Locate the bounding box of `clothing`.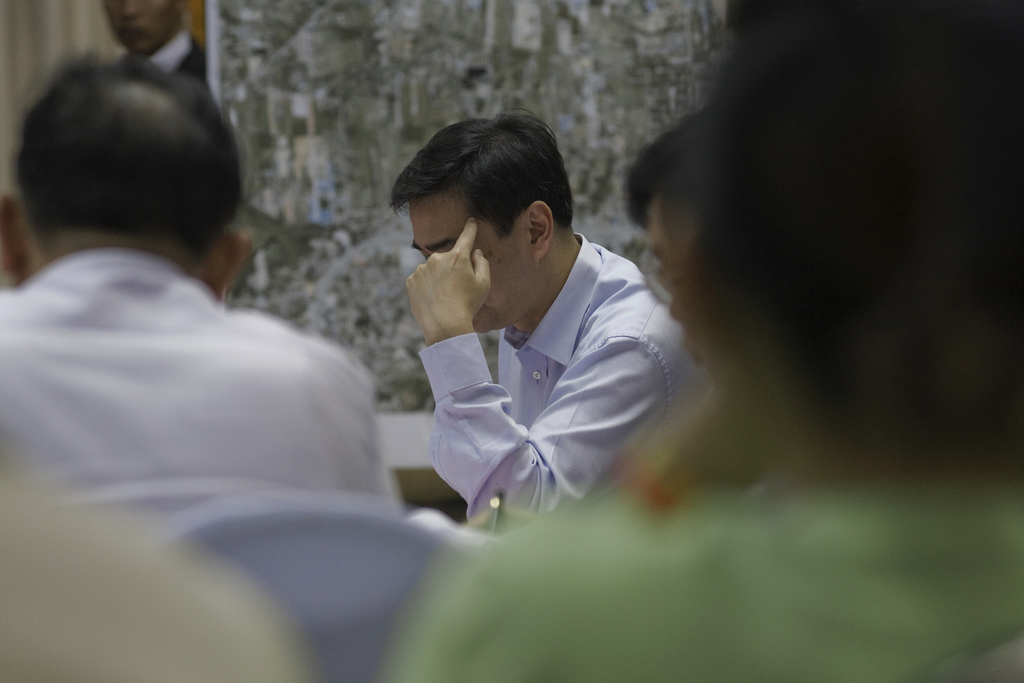
Bounding box: locate(424, 234, 707, 545).
